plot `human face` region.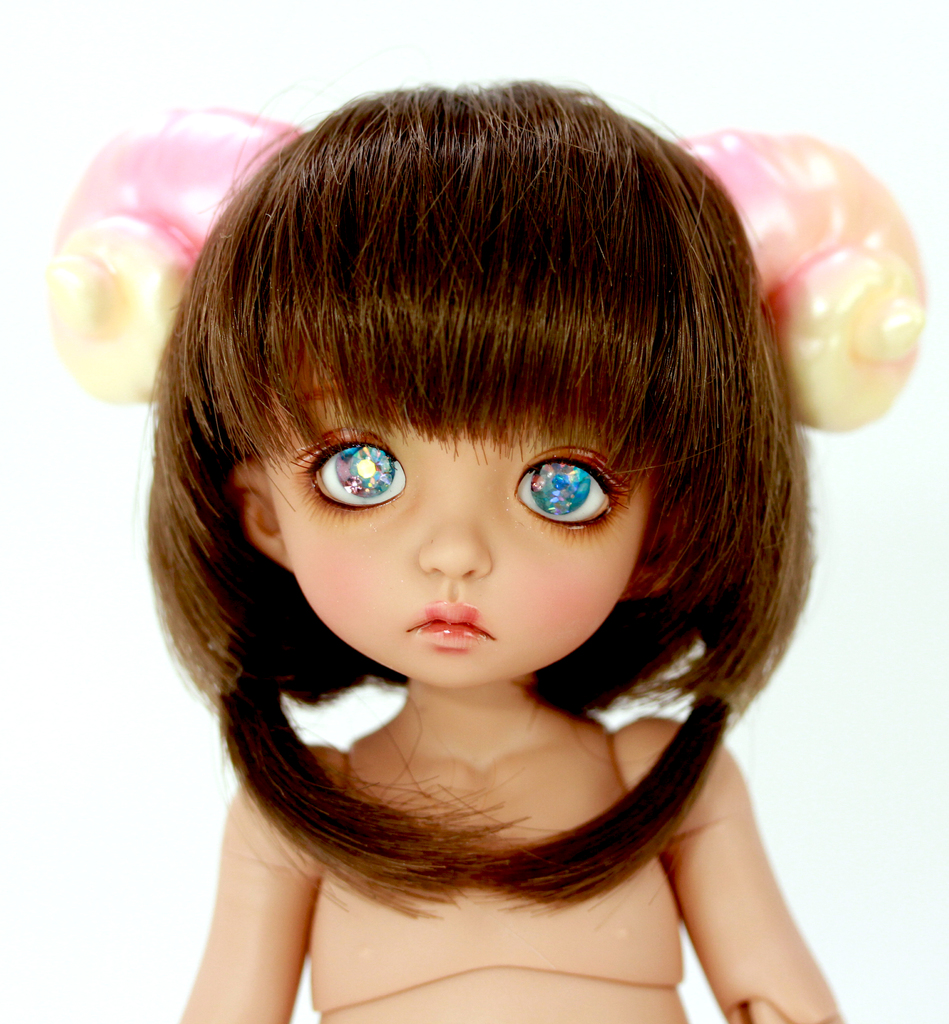
Plotted at rect(265, 345, 654, 692).
